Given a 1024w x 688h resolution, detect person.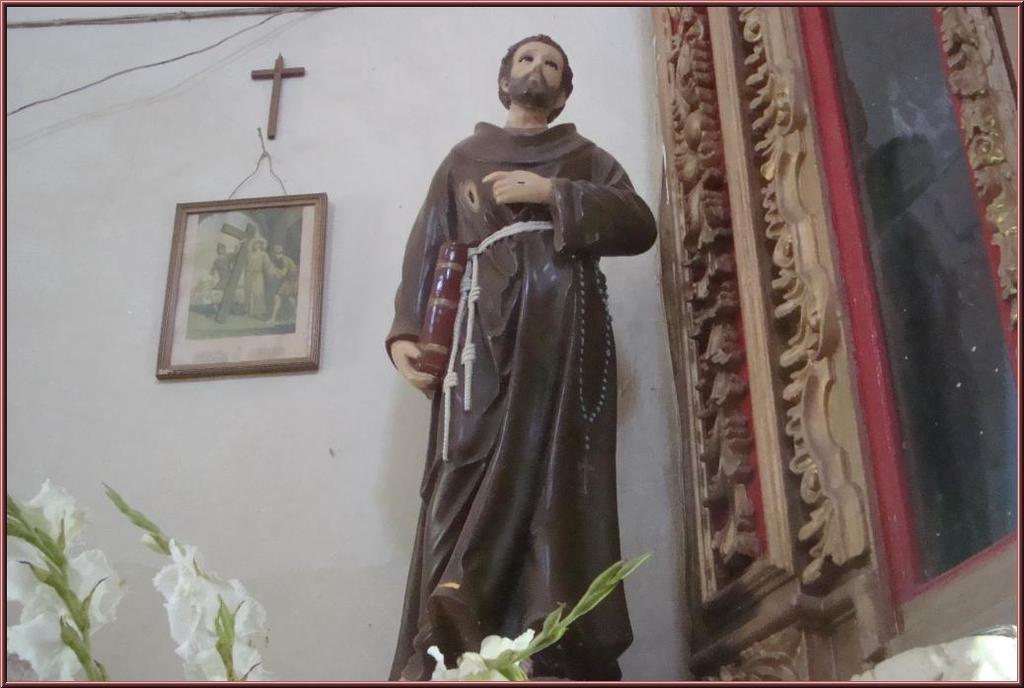
(268, 243, 295, 320).
